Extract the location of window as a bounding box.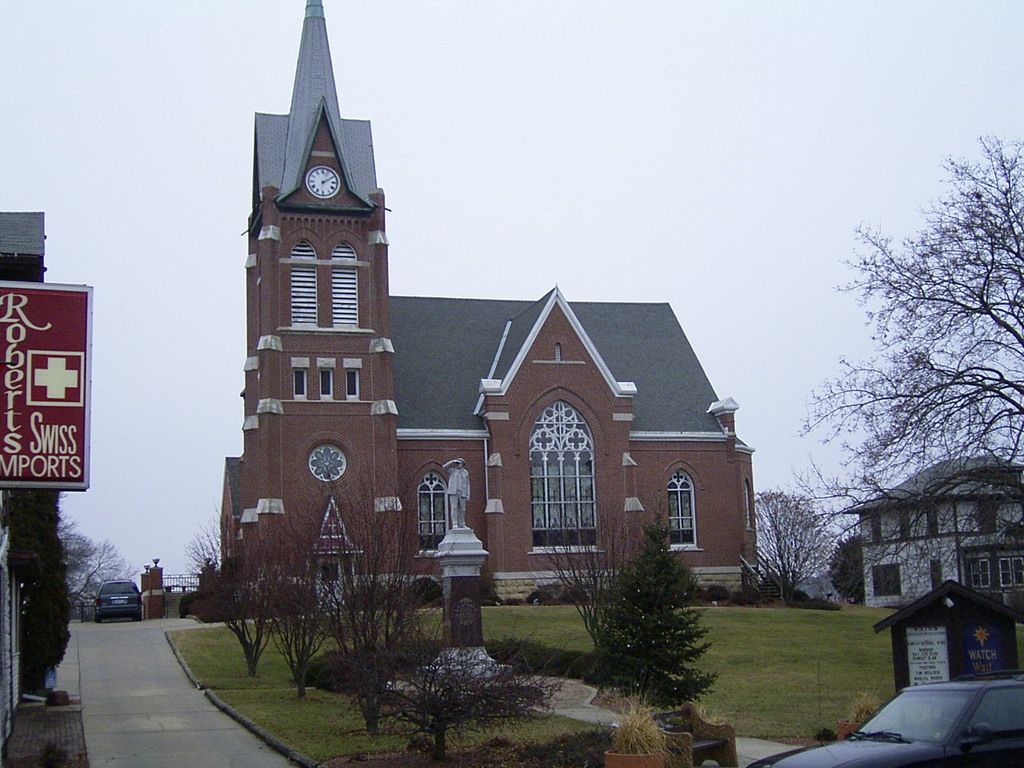
<bbox>534, 402, 602, 546</bbox>.
